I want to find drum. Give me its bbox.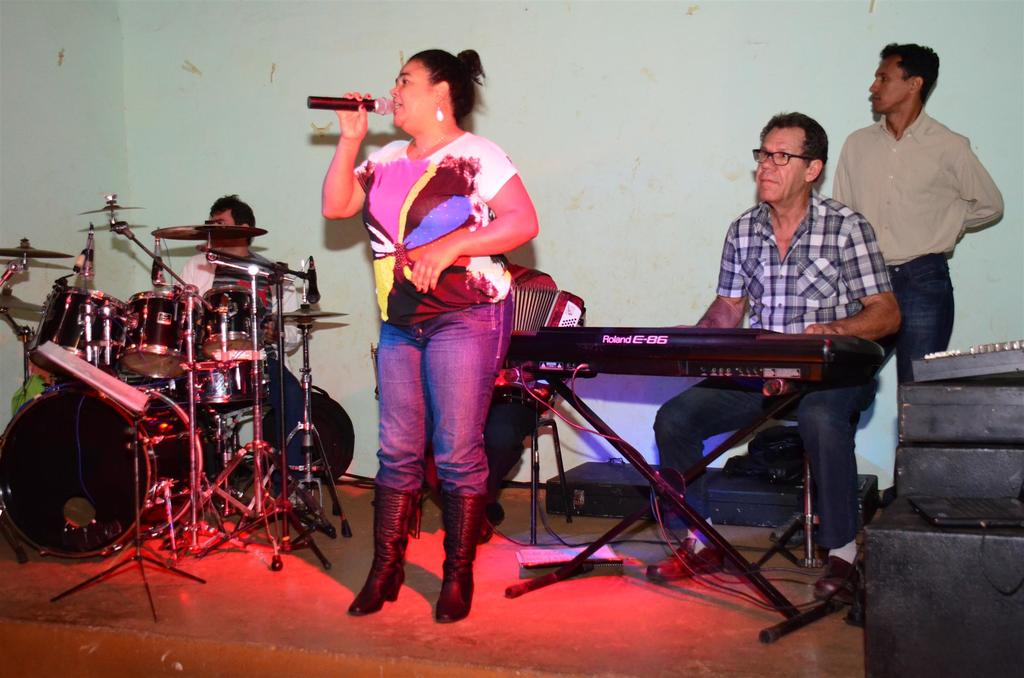
[119,286,209,381].
